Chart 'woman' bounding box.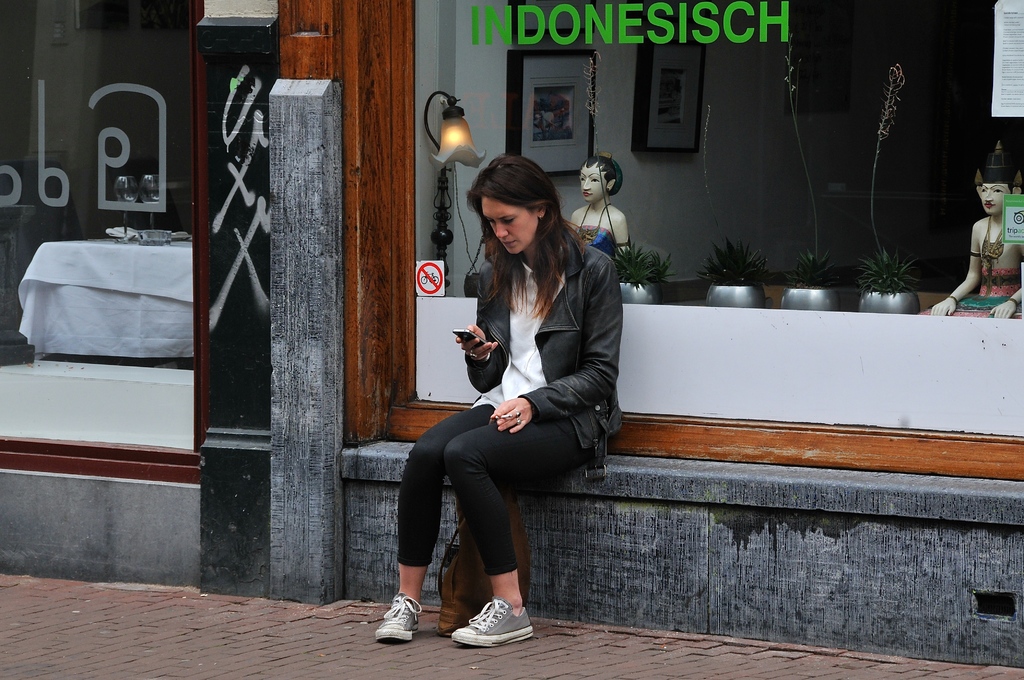
Charted: {"x1": 372, "y1": 152, "x2": 621, "y2": 647}.
